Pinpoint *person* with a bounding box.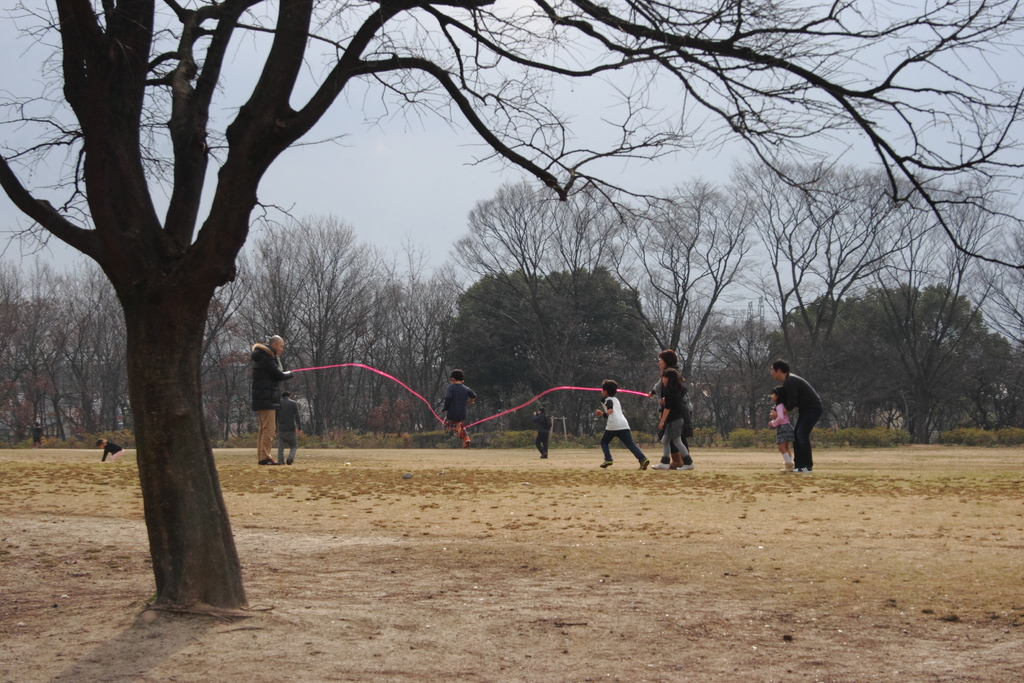
647 348 694 478.
